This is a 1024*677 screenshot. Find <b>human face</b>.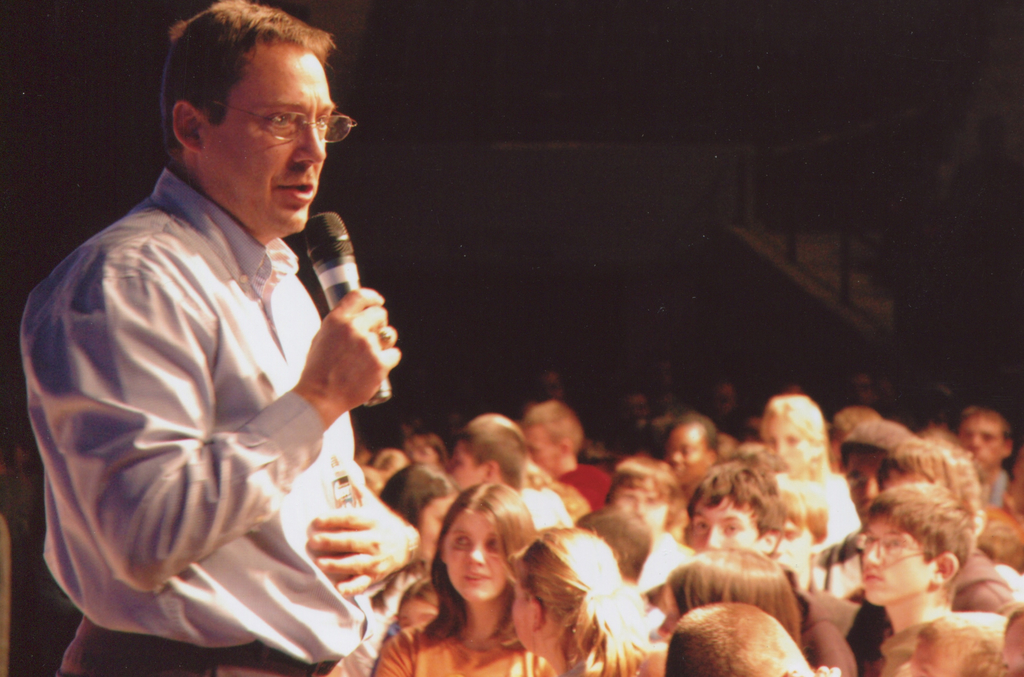
Bounding box: (446,511,506,595).
